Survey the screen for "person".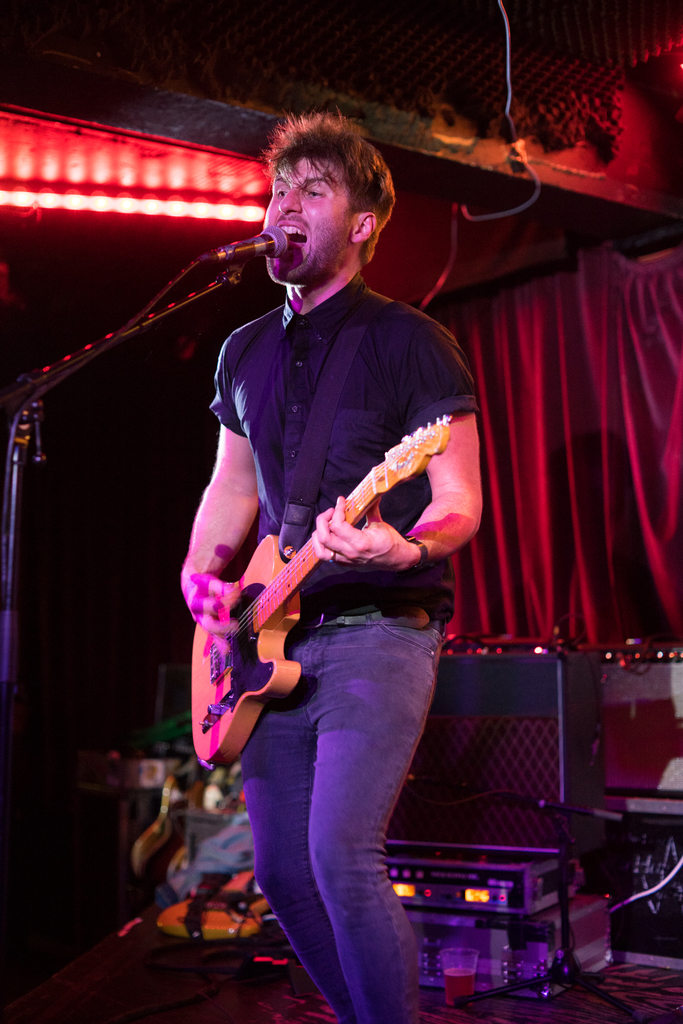
Survey found: 117, 104, 481, 999.
